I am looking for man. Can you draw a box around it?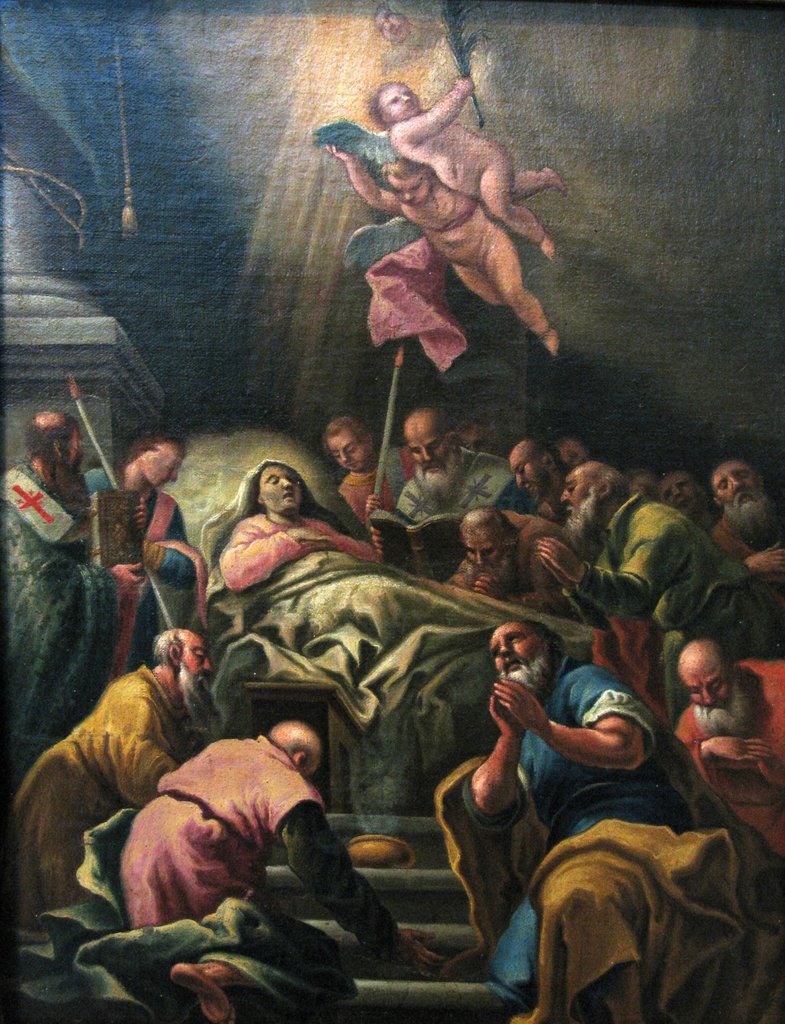
Sure, the bounding box is x1=457 y1=503 x2=576 y2=633.
